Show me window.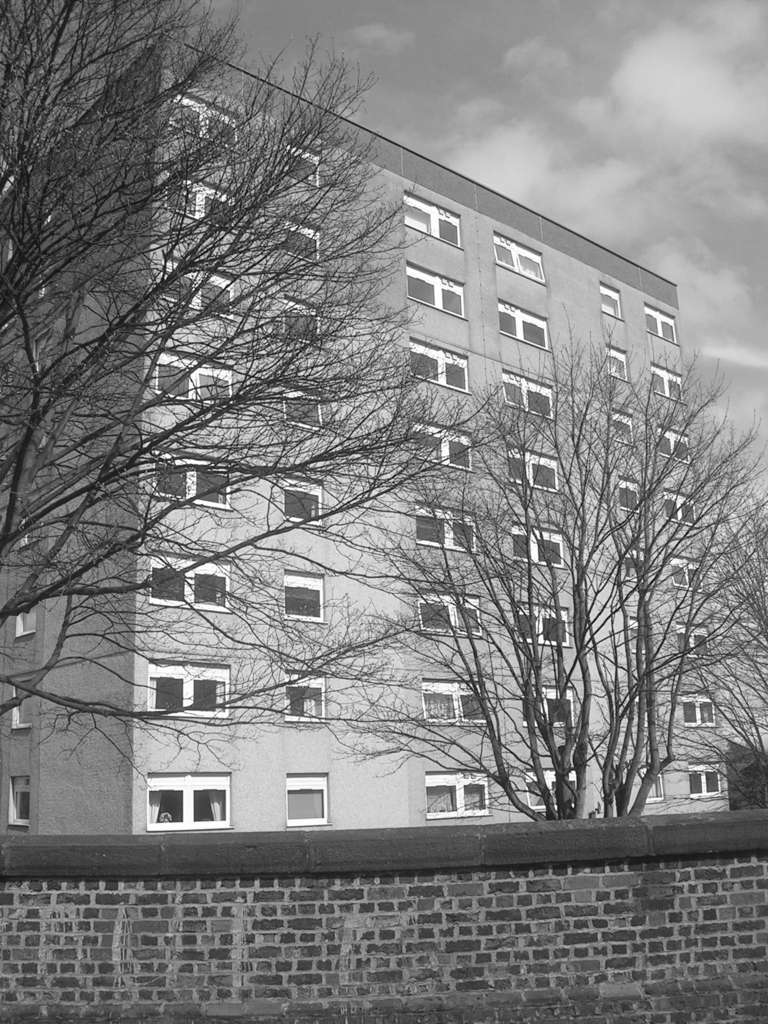
window is here: locate(623, 545, 650, 586).
